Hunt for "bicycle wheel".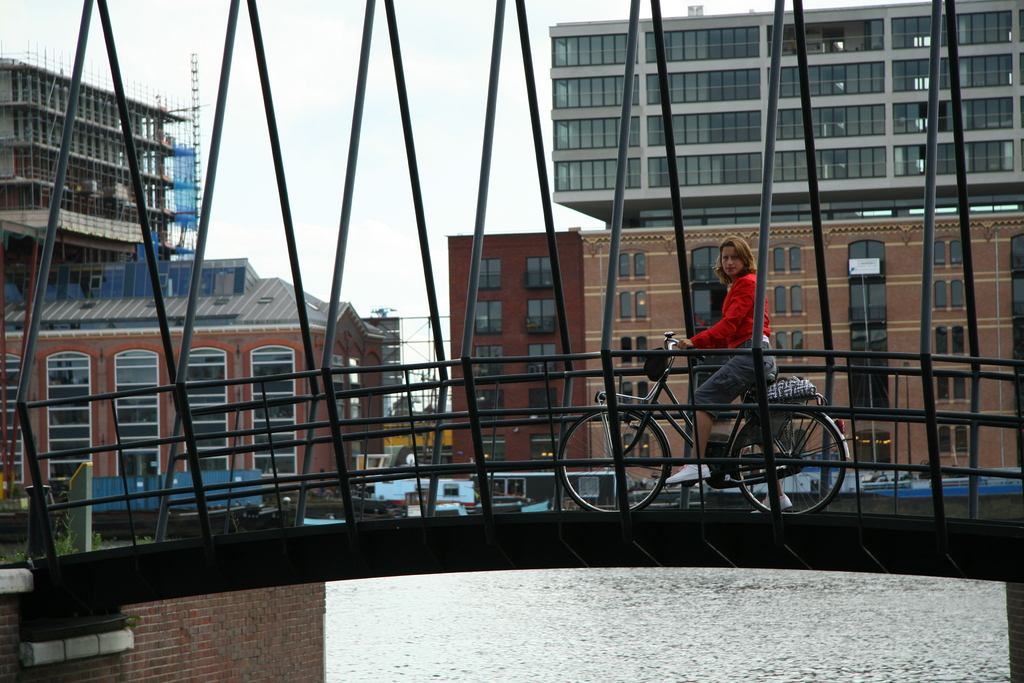
Hunted down at bbox=(751, 396, 851, 530).
